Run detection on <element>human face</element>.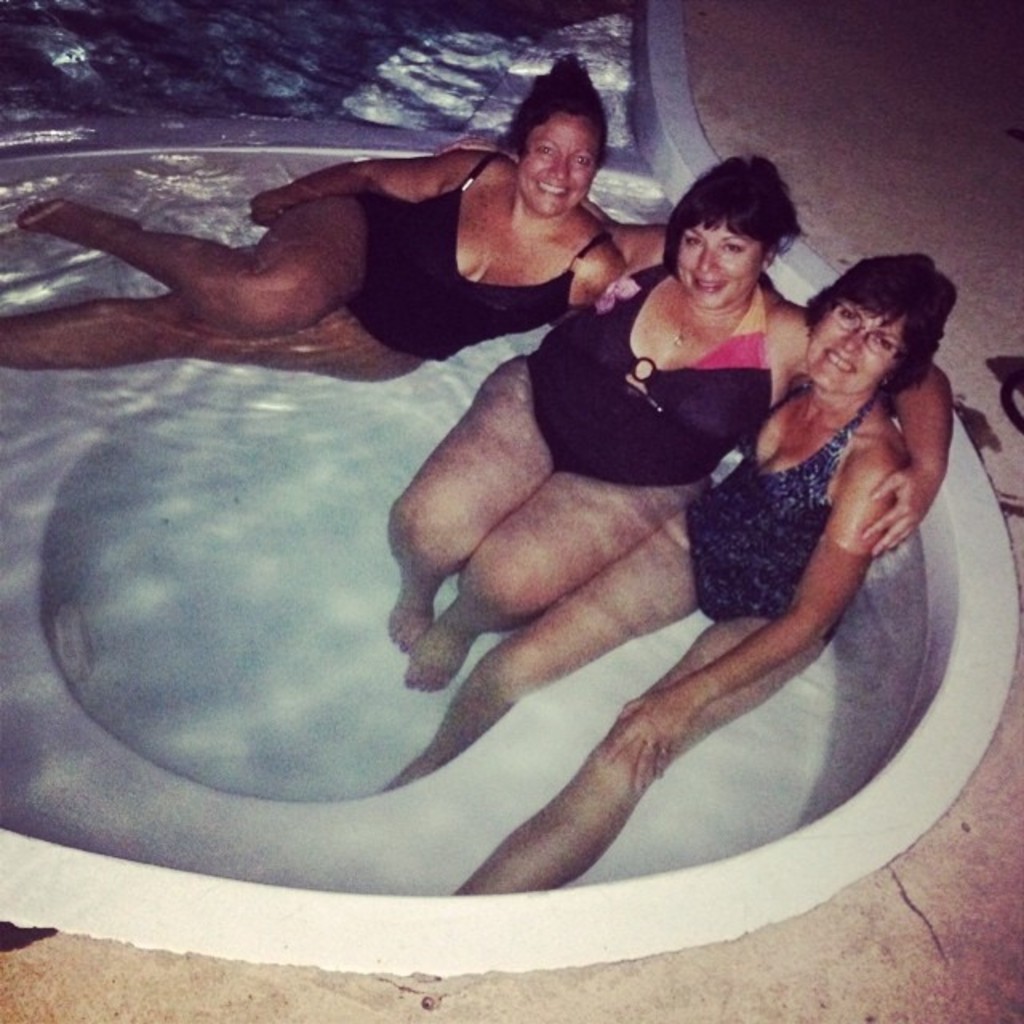
Result: 677 221 762 304.
